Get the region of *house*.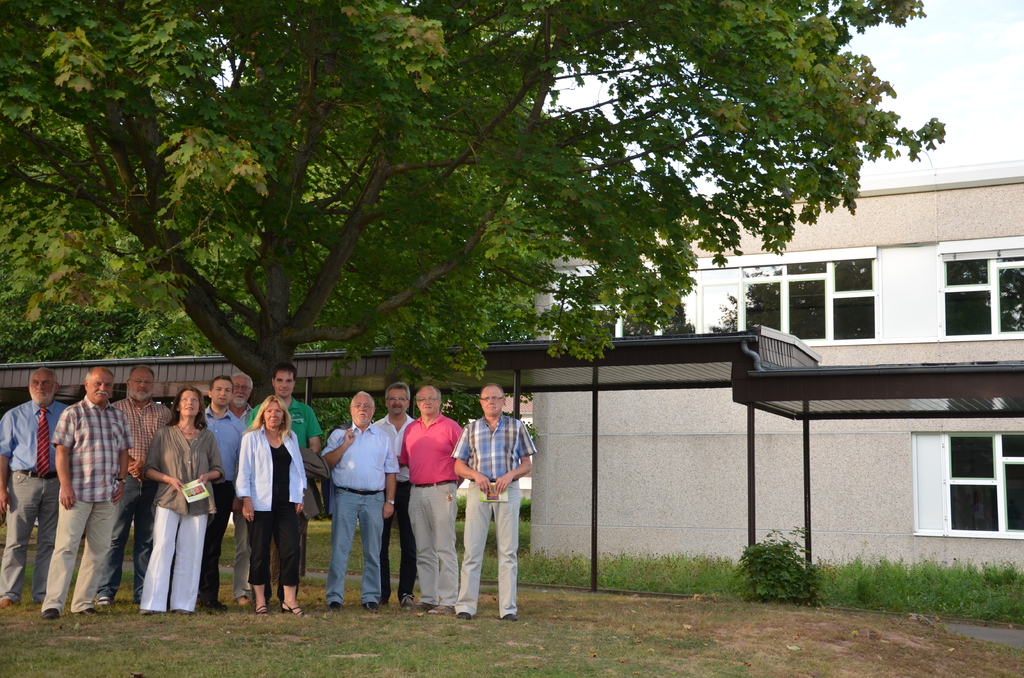
[438, 156, 1023, 574].
